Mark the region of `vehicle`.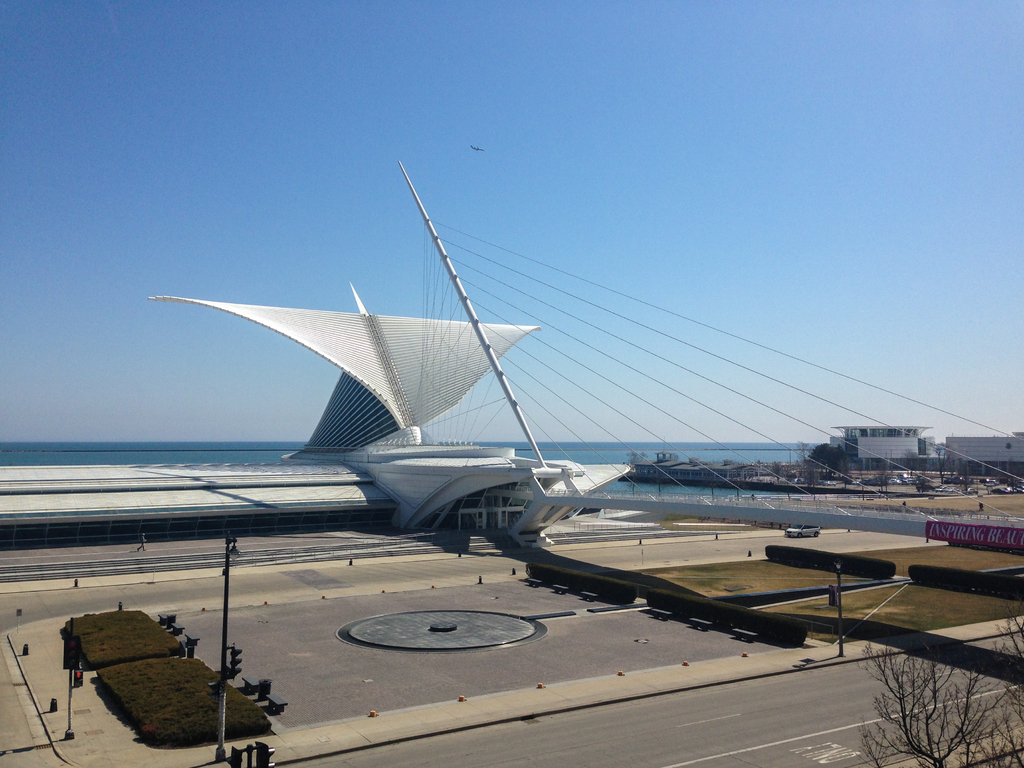
Region: 824 479 840 487.
